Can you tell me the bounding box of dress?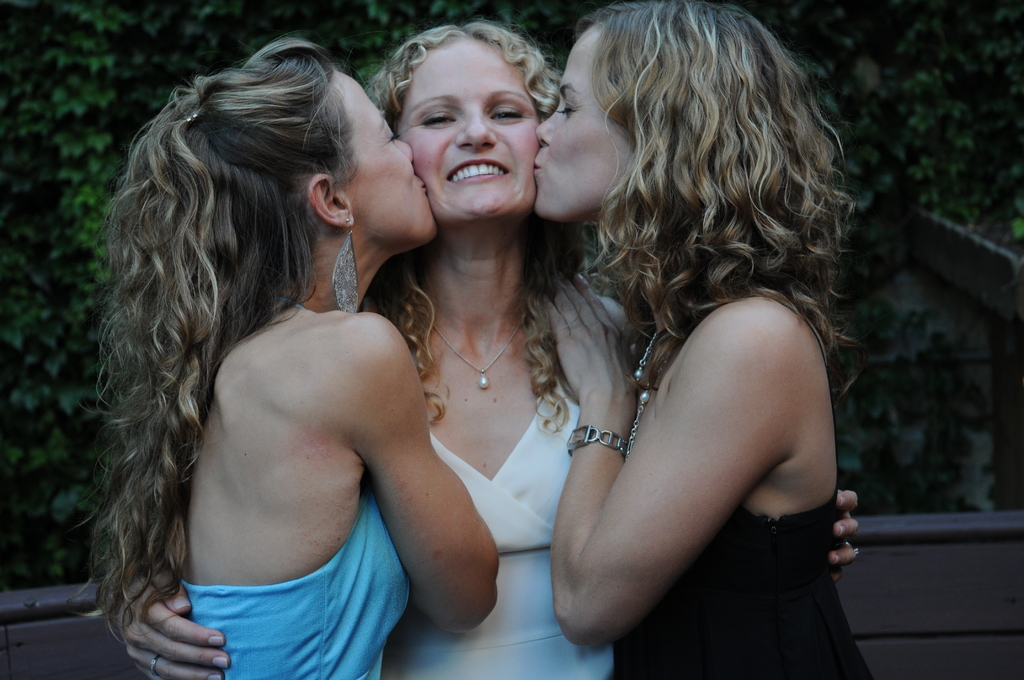
377 202 618 665.
